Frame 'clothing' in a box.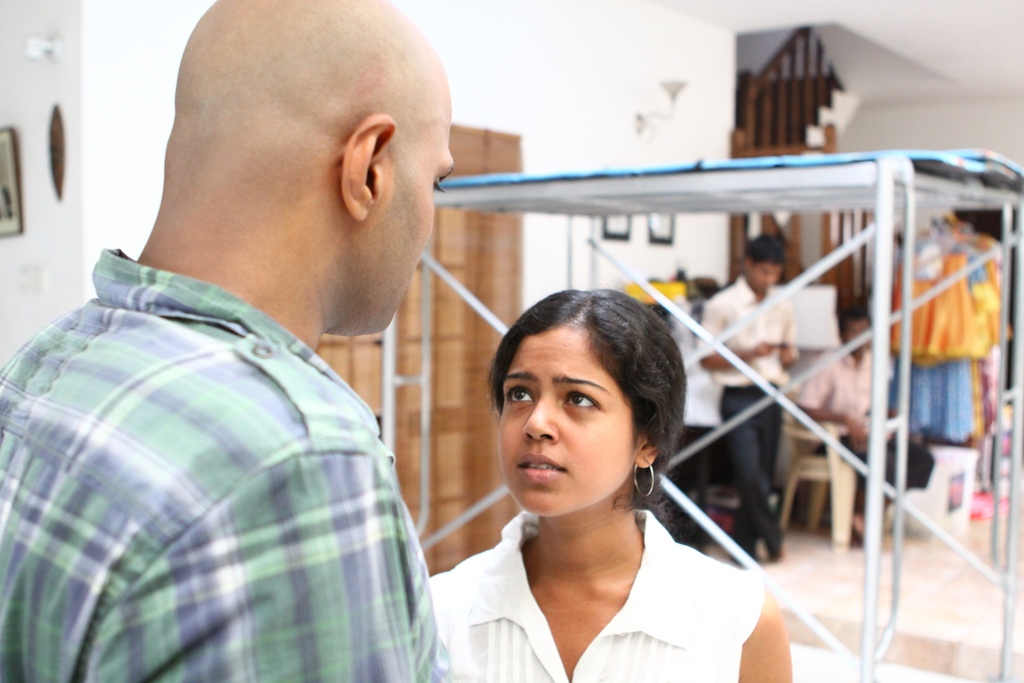
791, 345, 936, 490.
